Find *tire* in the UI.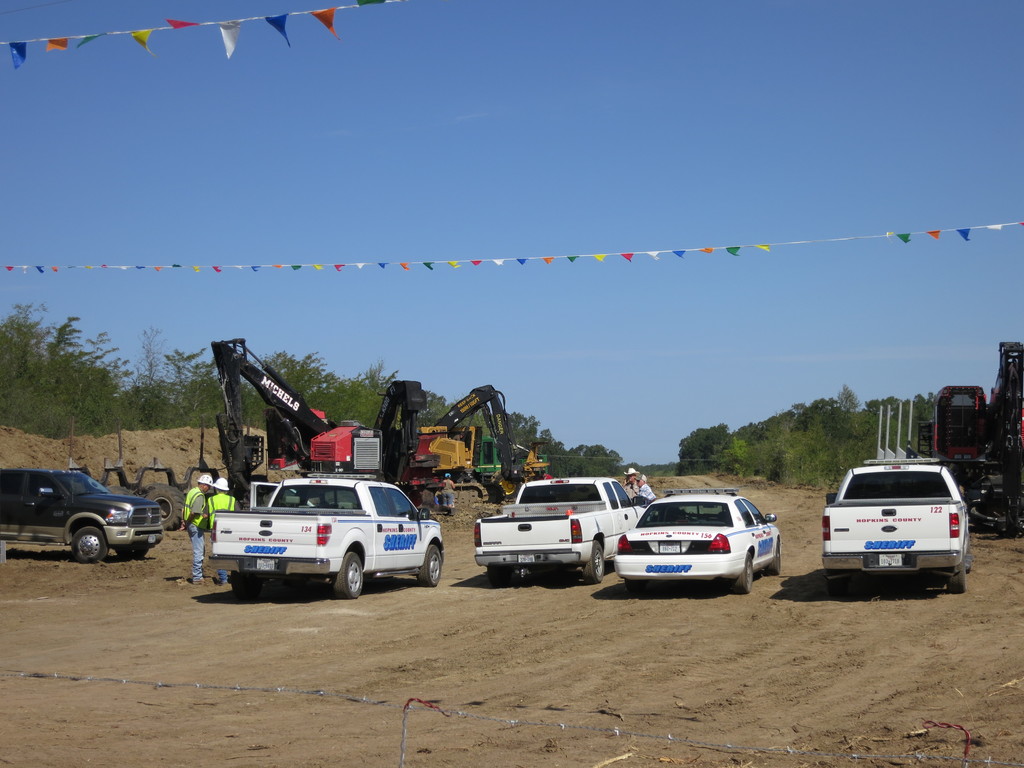
UI element at box=[485, 563, 502, 590].
